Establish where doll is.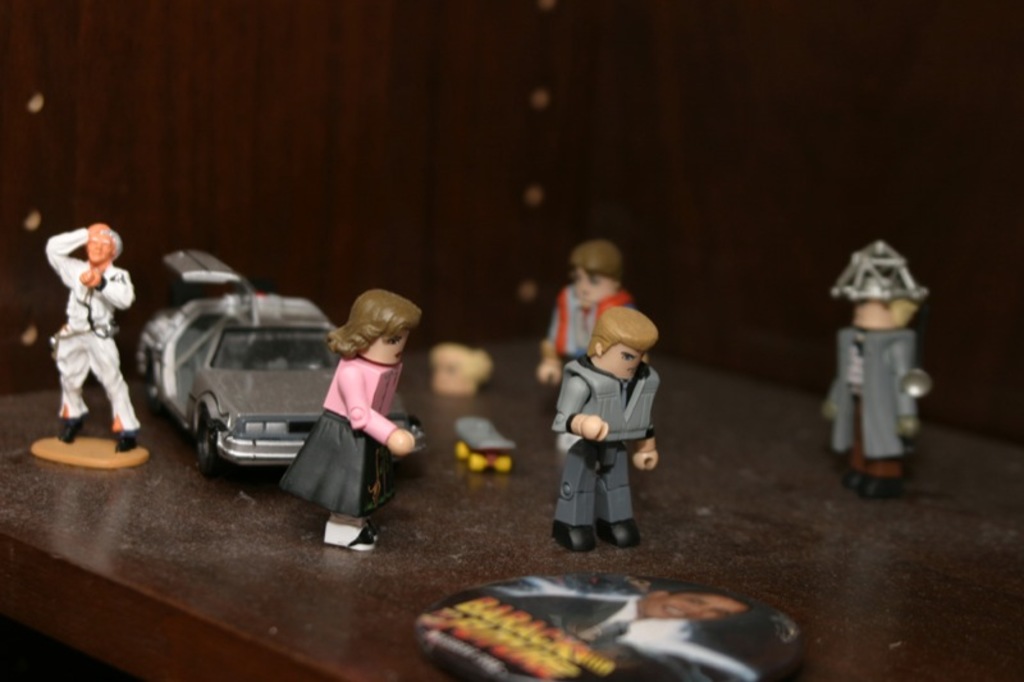
Established at crop(536, 243, 639, 377).
